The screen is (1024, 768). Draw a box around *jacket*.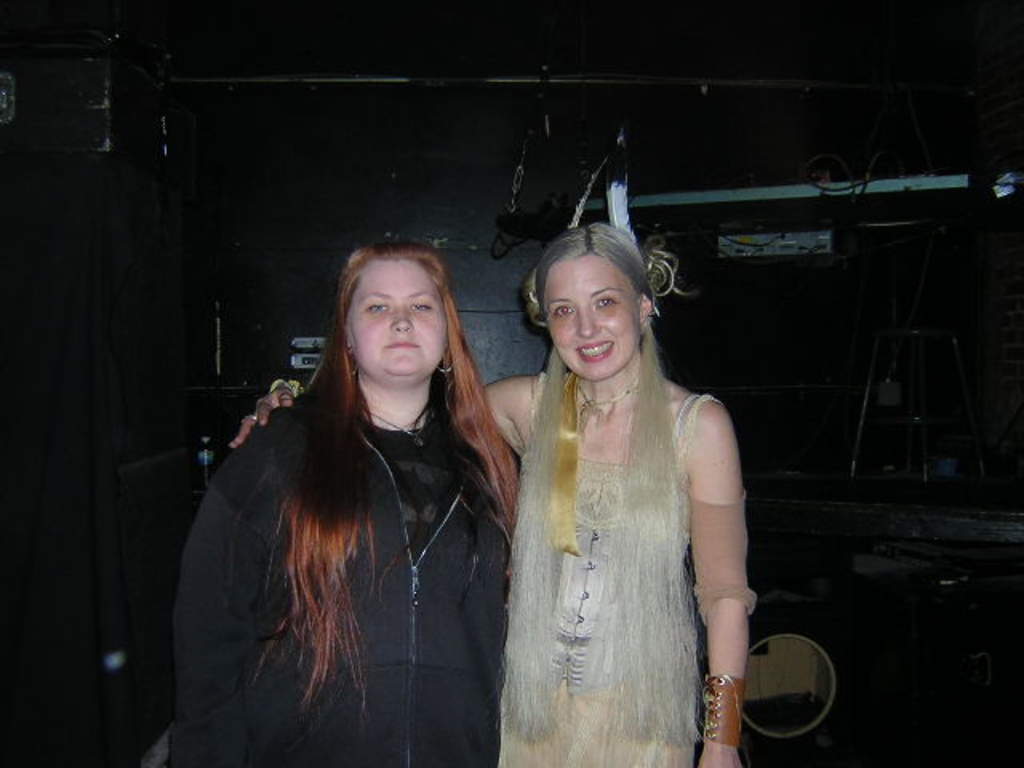
box(179, 299, 530, 744).
